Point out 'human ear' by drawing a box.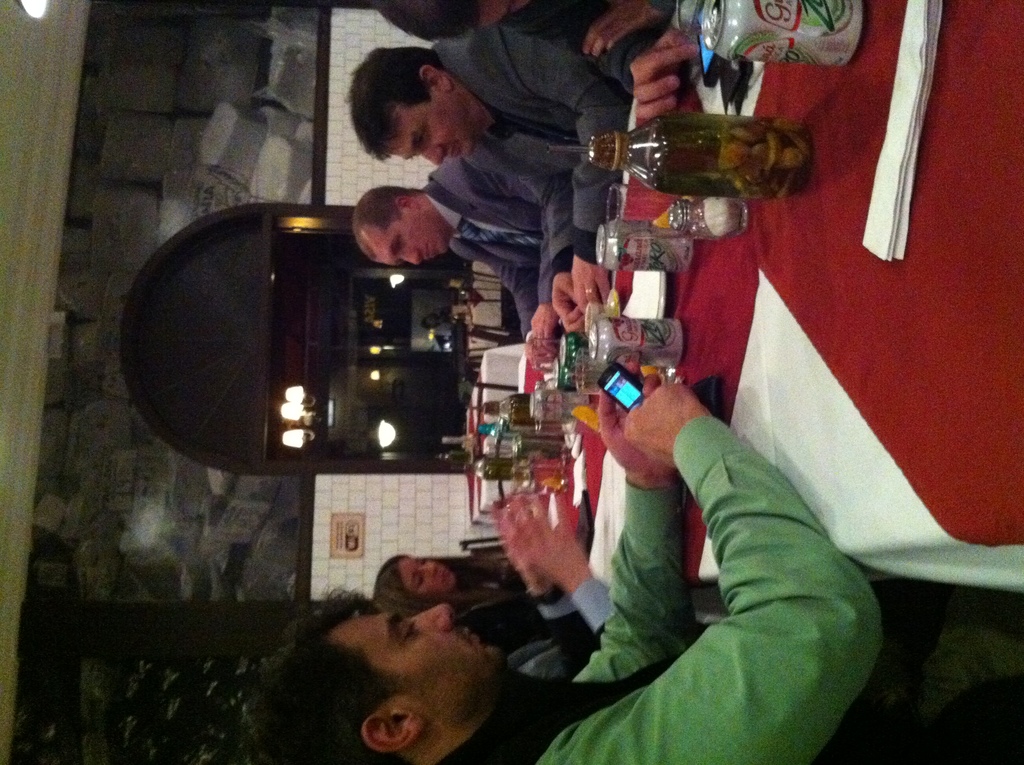
l=394, t=199, r=419, b=209.
